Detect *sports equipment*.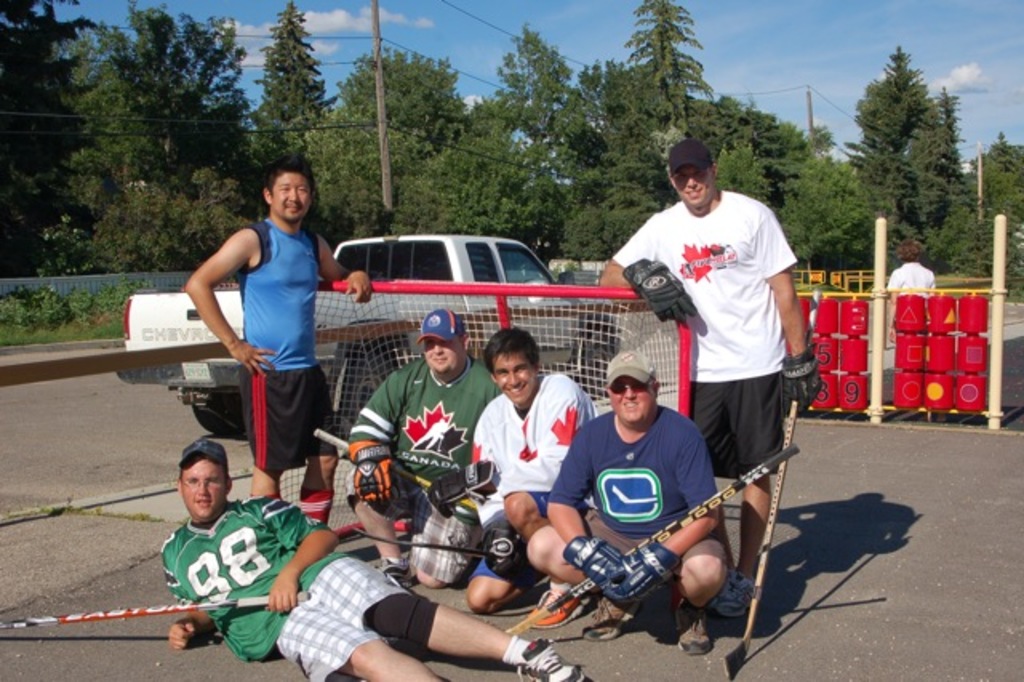
Detected at l=8, t=596, r=301, b=629.
